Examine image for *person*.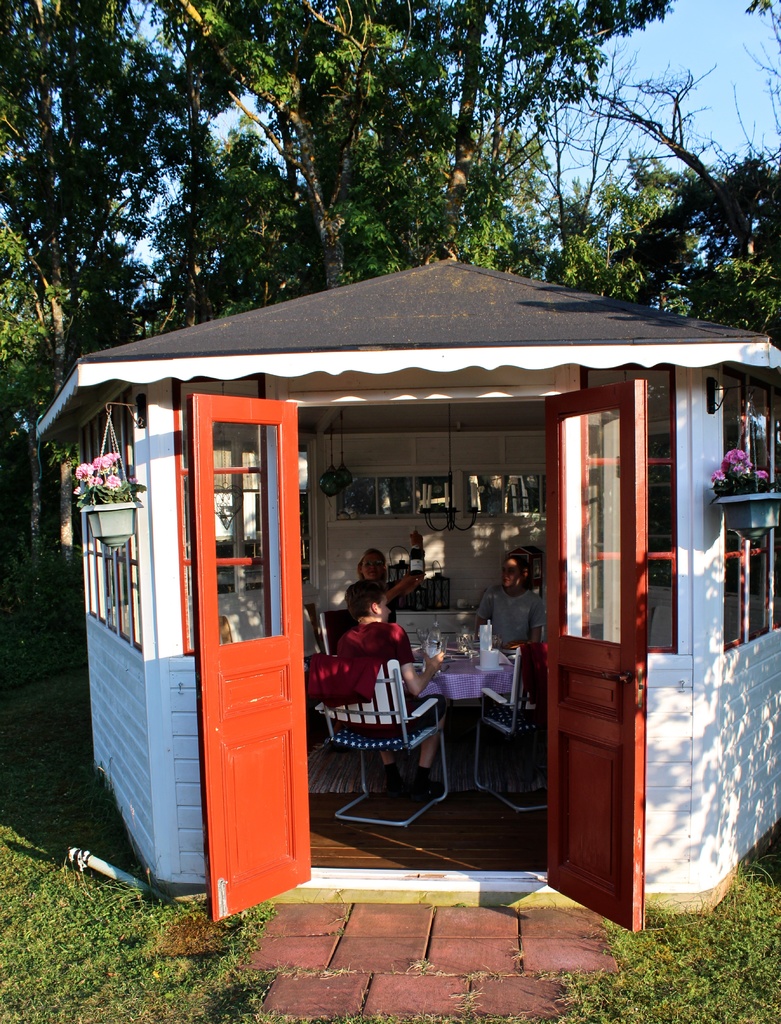
Examination result: l=335, t=551, r=432, b=801.
